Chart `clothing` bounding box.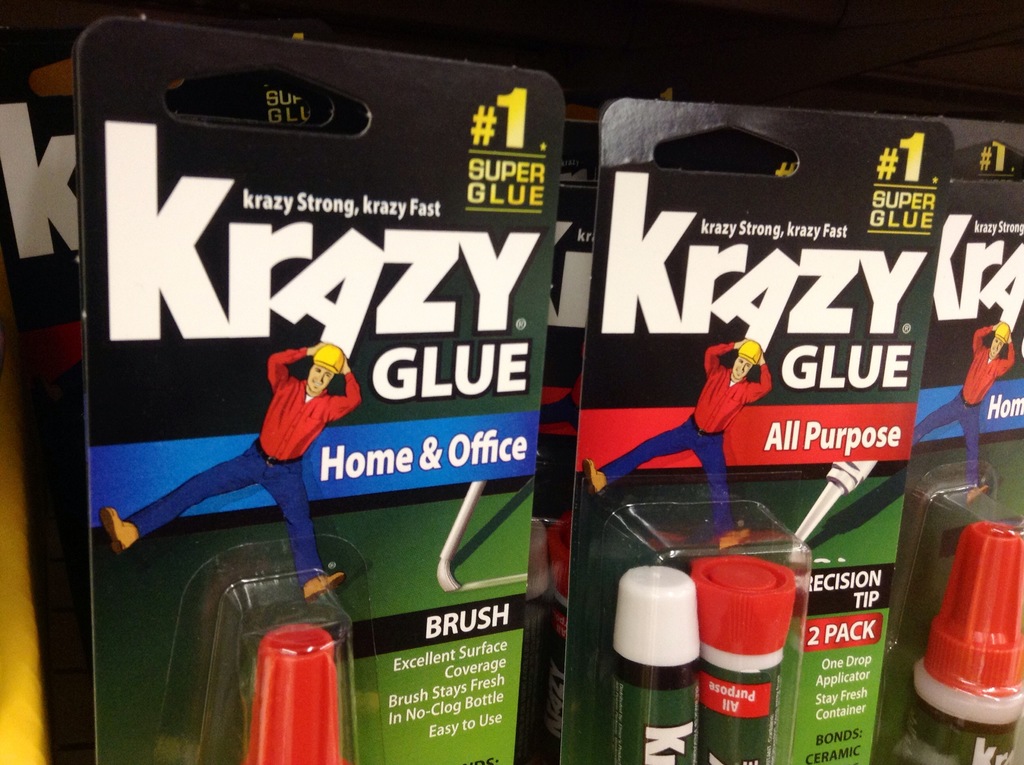
Charted: {"left": 597, "top": 346, "right": 774, "bottom": 538}.
